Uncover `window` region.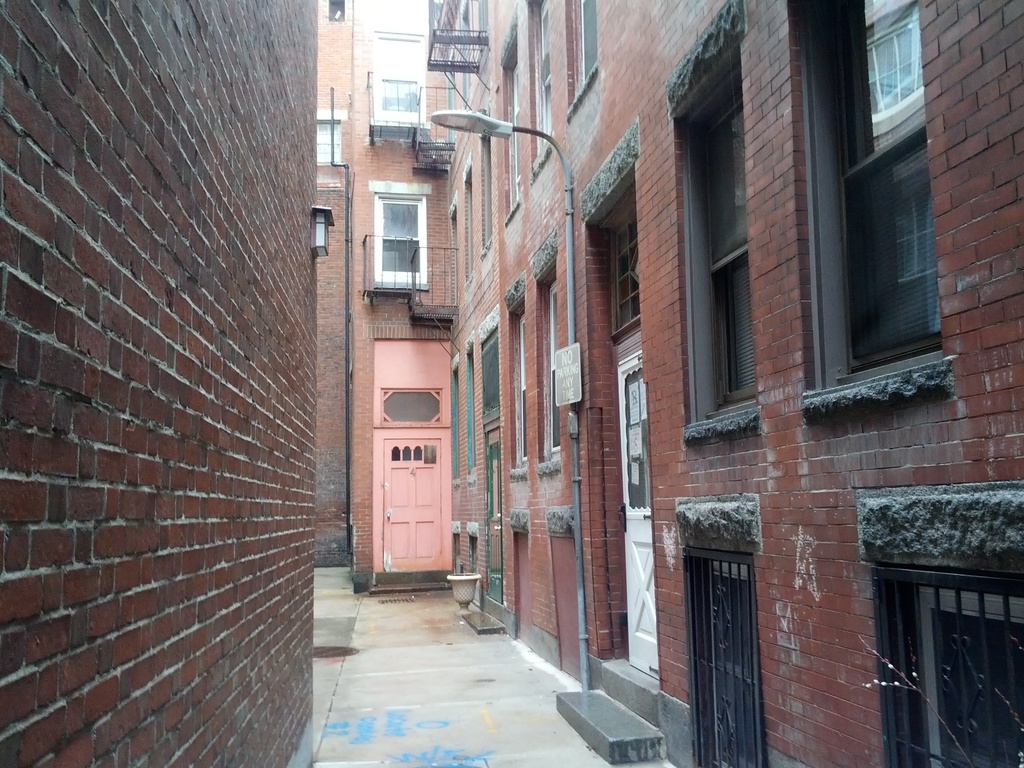
Uncovered: x1=376 y1=436 x2=460 y2=578.
